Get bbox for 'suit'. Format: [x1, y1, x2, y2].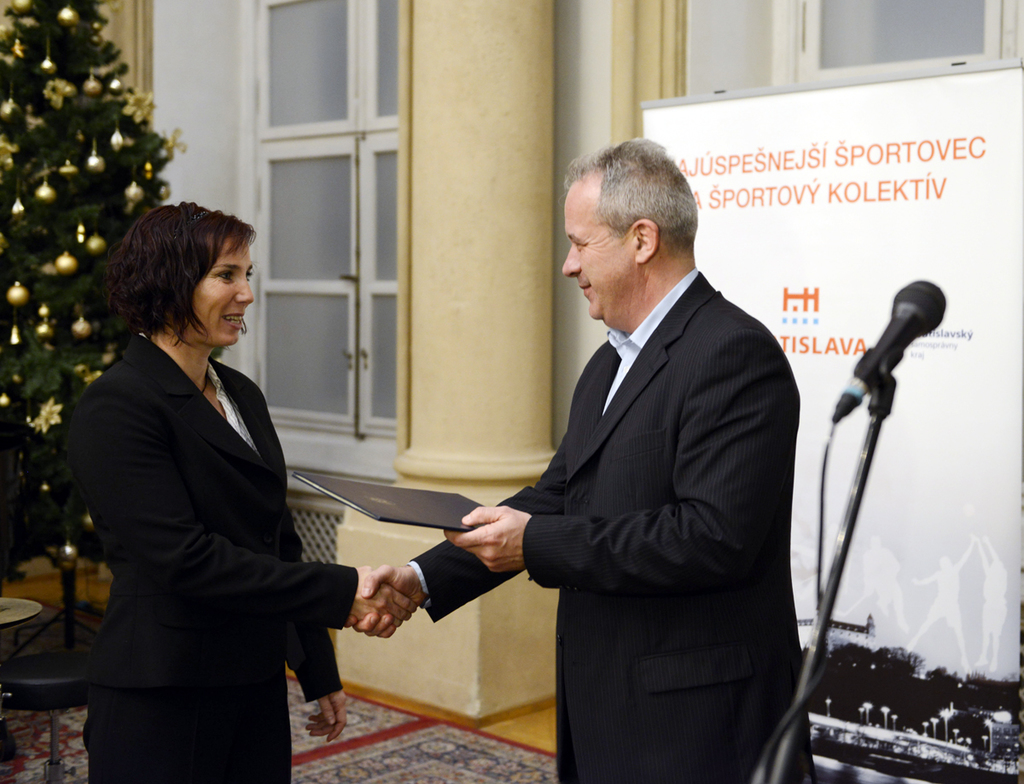
[67, 330, 358, 783].
